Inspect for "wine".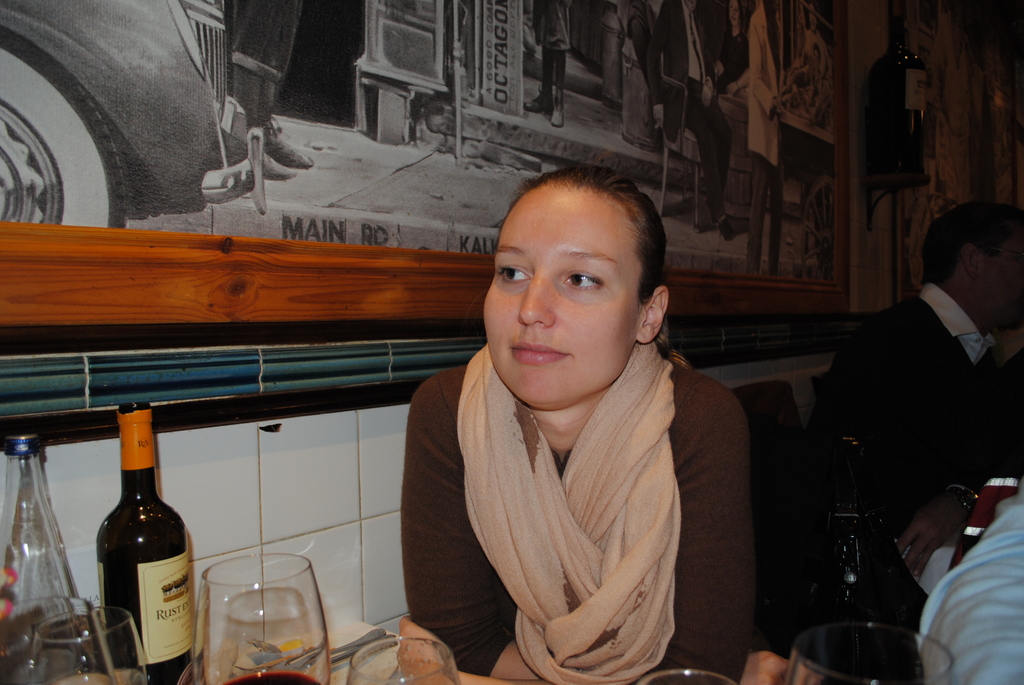
Inspection: BBox(99, 418, 191, 677).
